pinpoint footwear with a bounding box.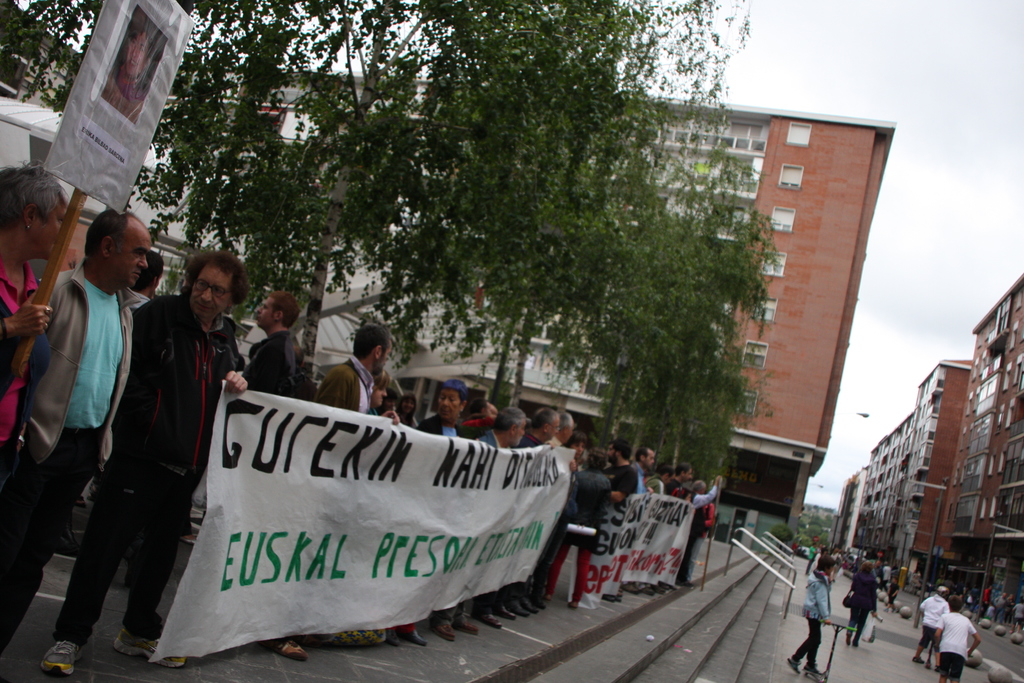
460, 625, 481, 635.
